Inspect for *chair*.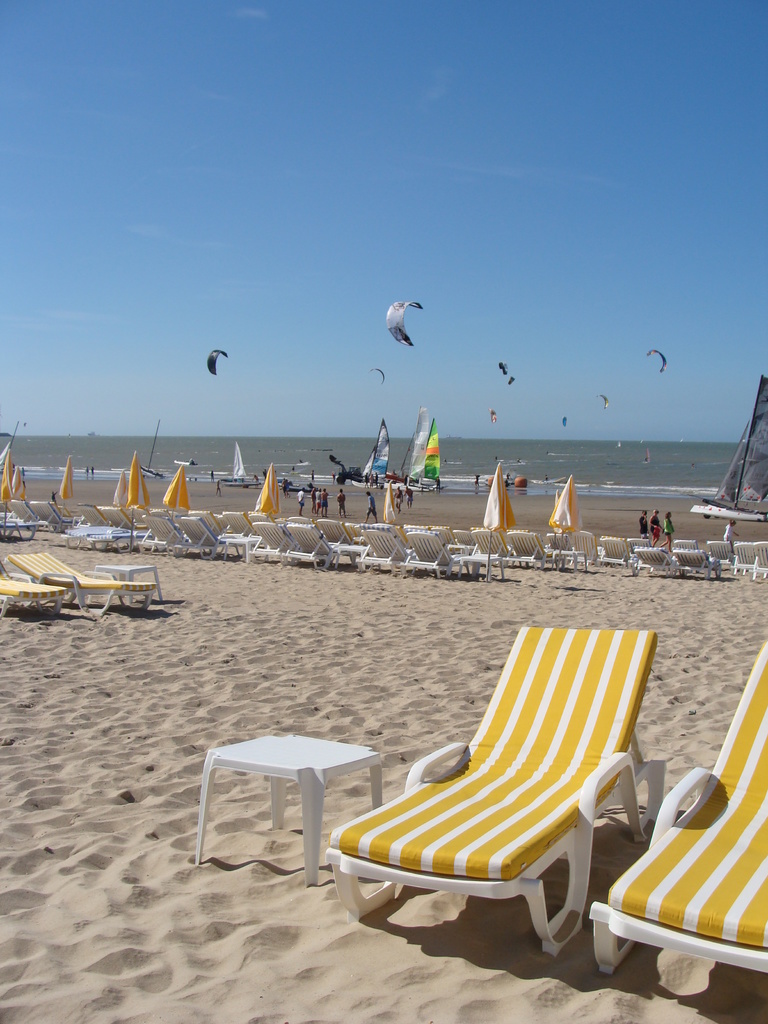
Inspection: box(7, 547, 154, 618).
